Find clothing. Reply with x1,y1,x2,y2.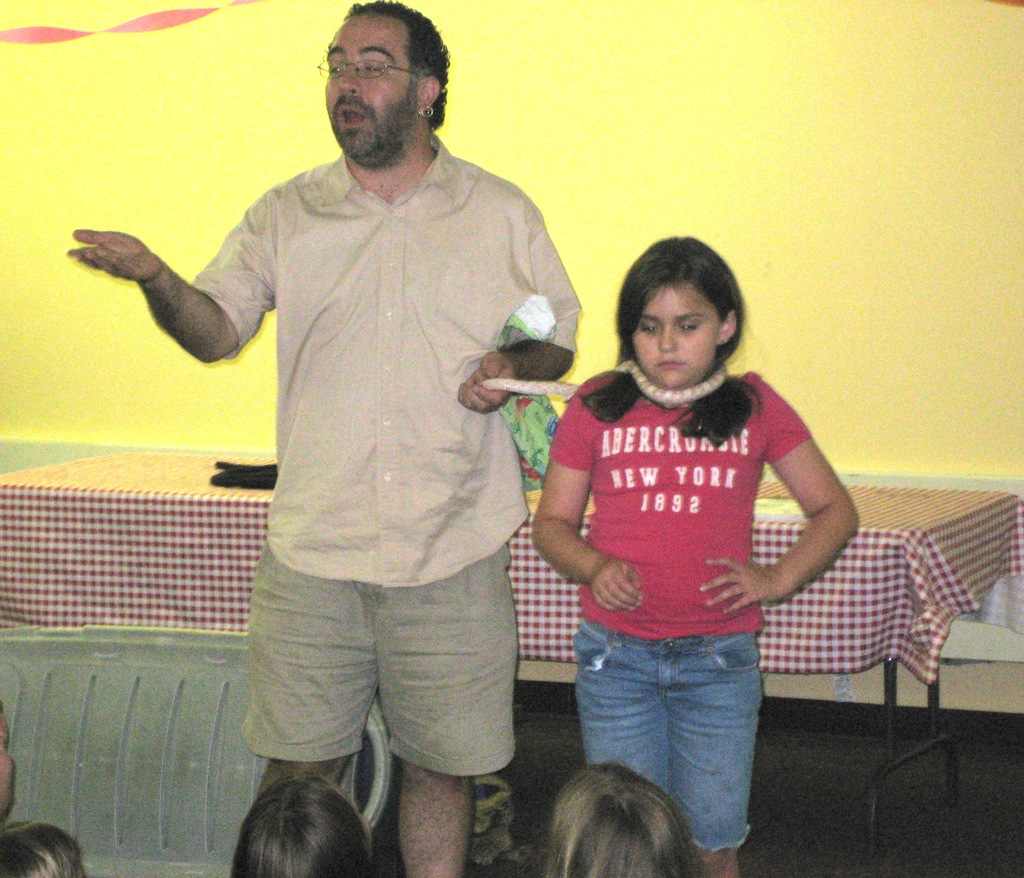
528,299,833,847.
